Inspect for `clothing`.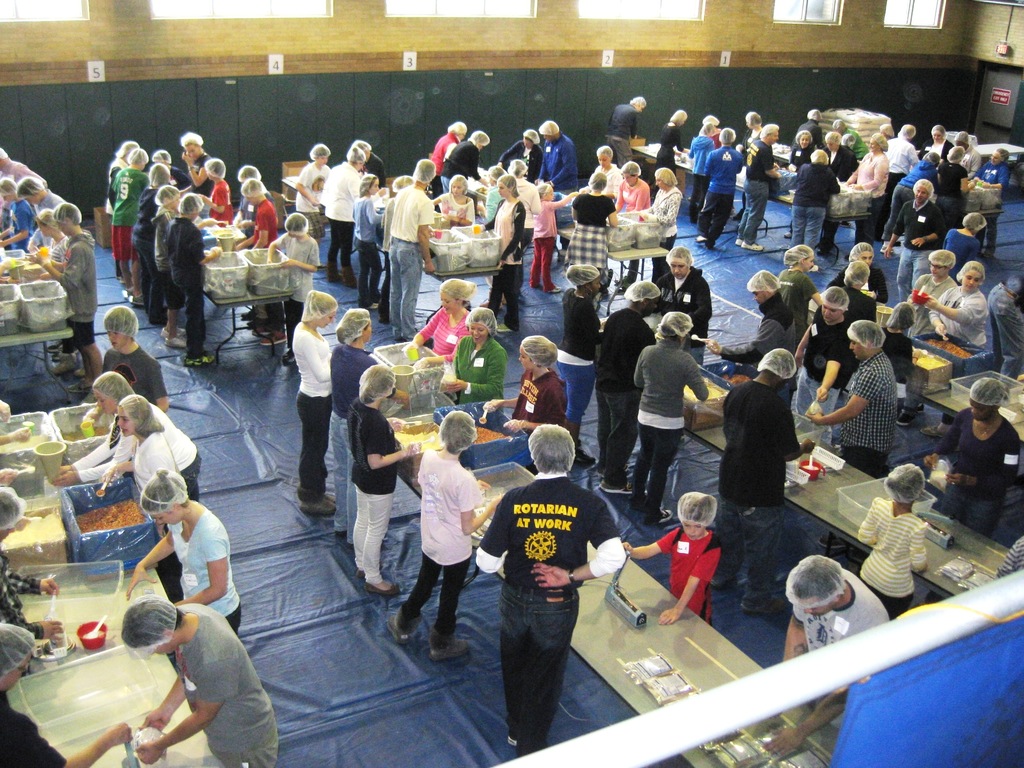
Inspection: {"left": 886, "top": 140, "right": 922, "bottom": 188}.
